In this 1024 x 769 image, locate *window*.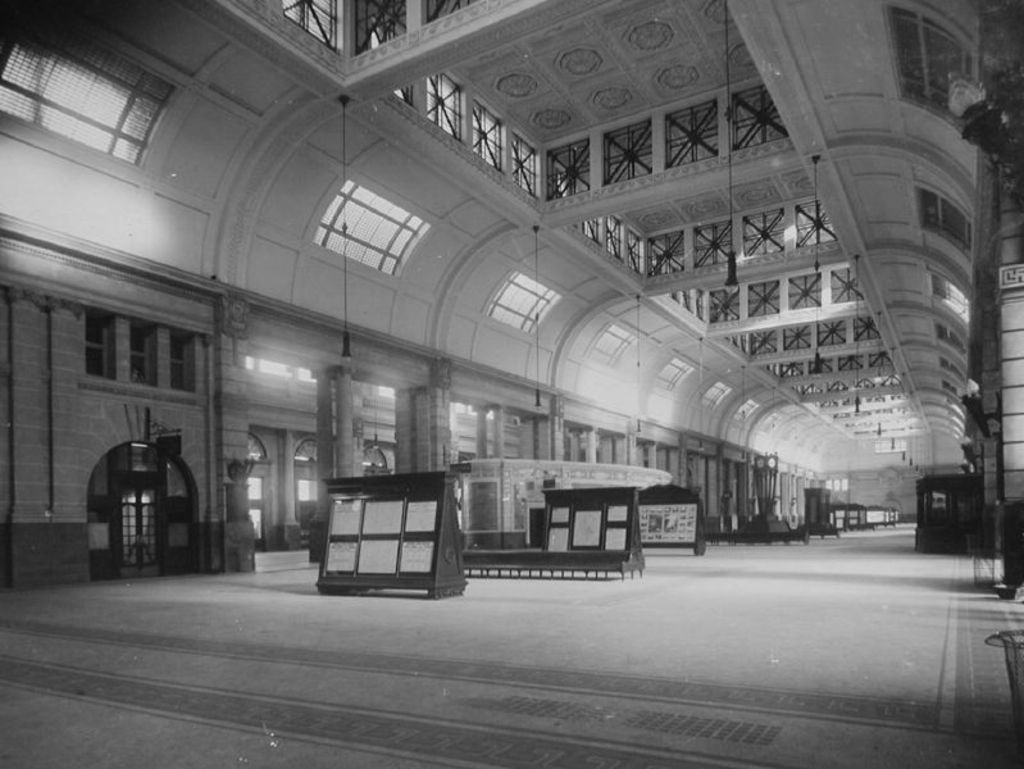
Bounding box: bbox=[920, 272, 962, 326].
